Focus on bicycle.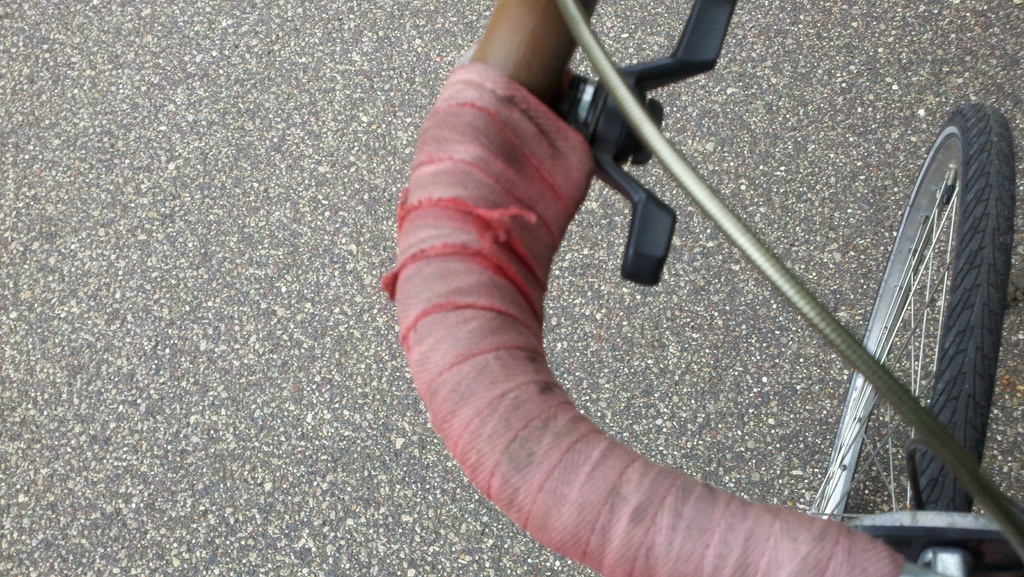
Focused at rect(392, 0, 1023, 576).
